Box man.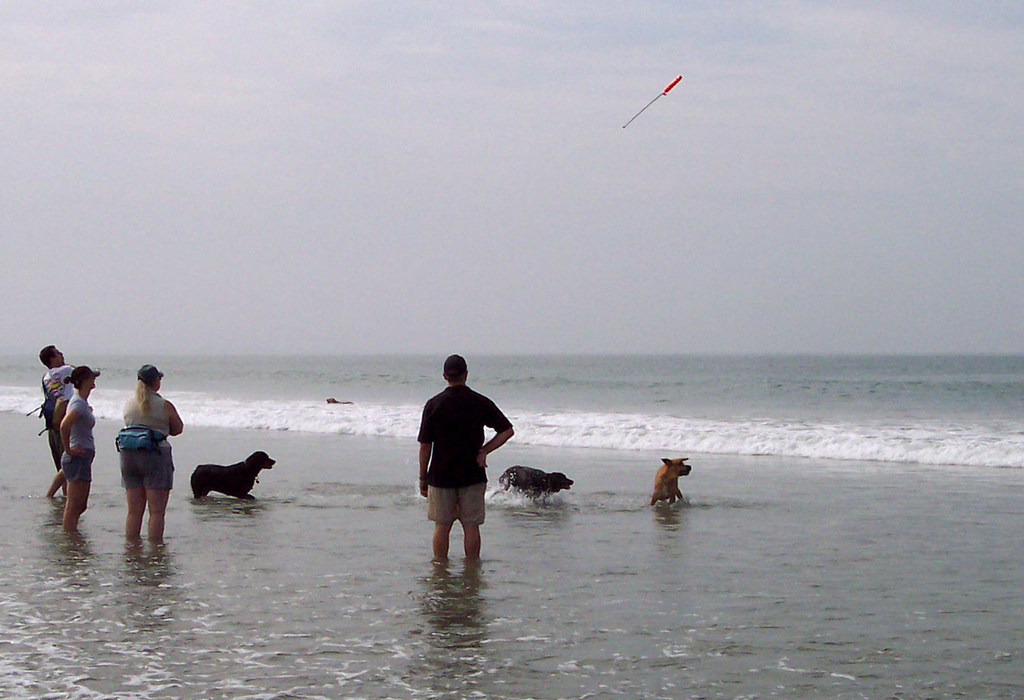
left=420, top=351, right=512, bottom=580.
